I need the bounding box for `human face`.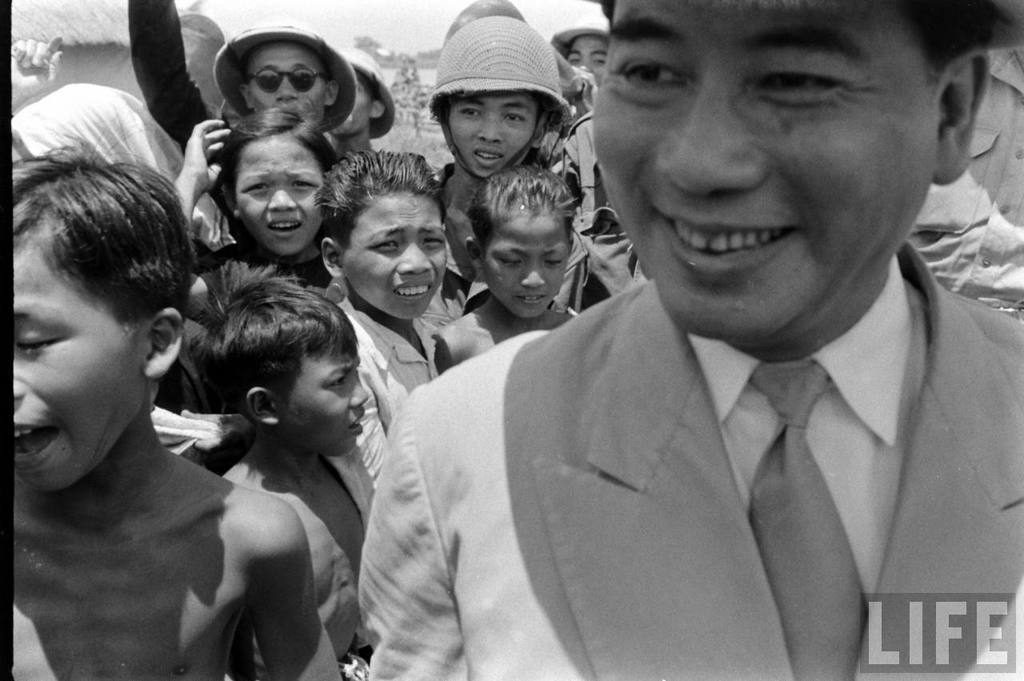
Here it is: bbox=[478, 211, 576, 315].
